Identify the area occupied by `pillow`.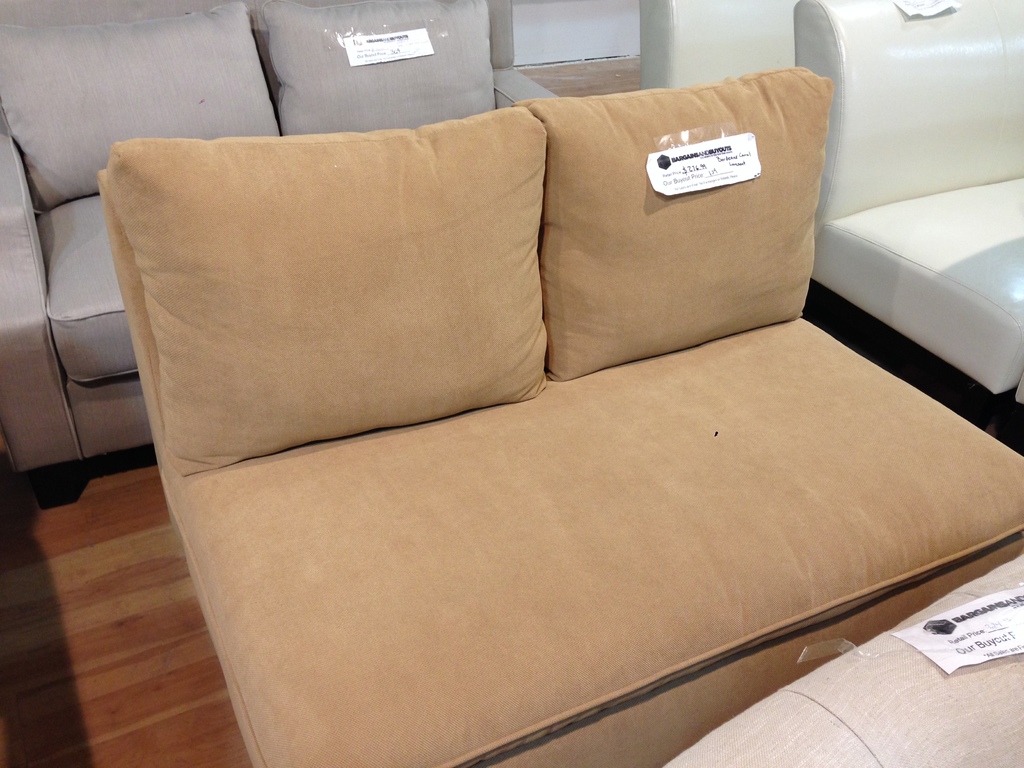
Area: [117, 109, 551, 479].
